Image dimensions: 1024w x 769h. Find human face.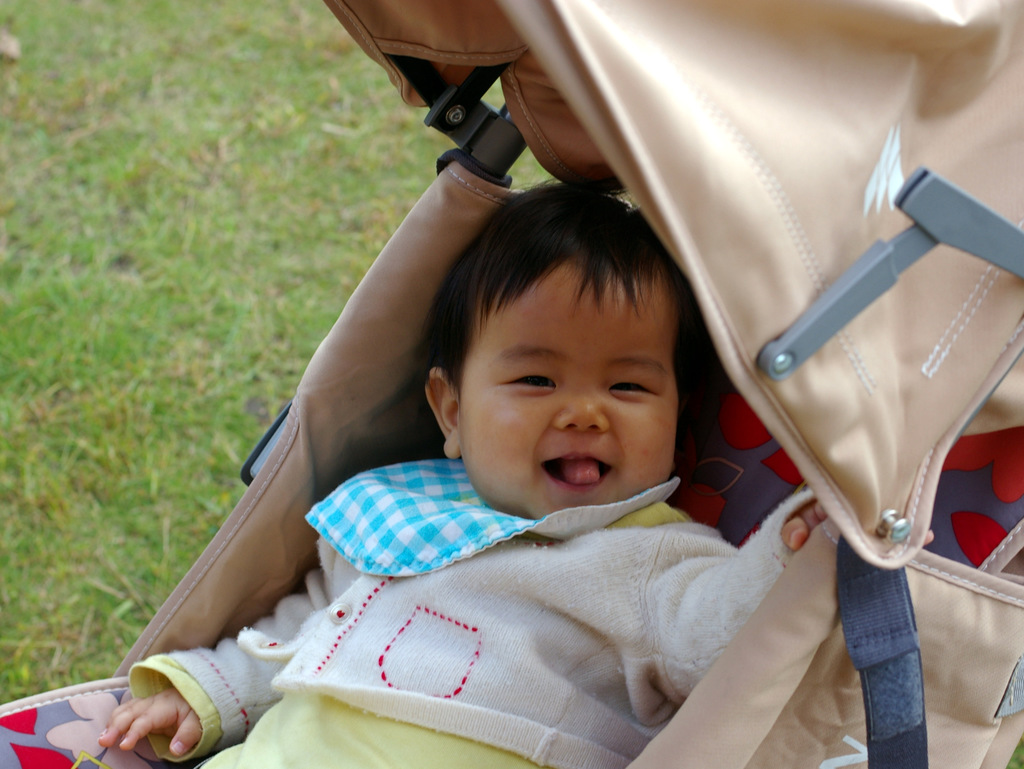
locate(458, 260, 679, 517).
